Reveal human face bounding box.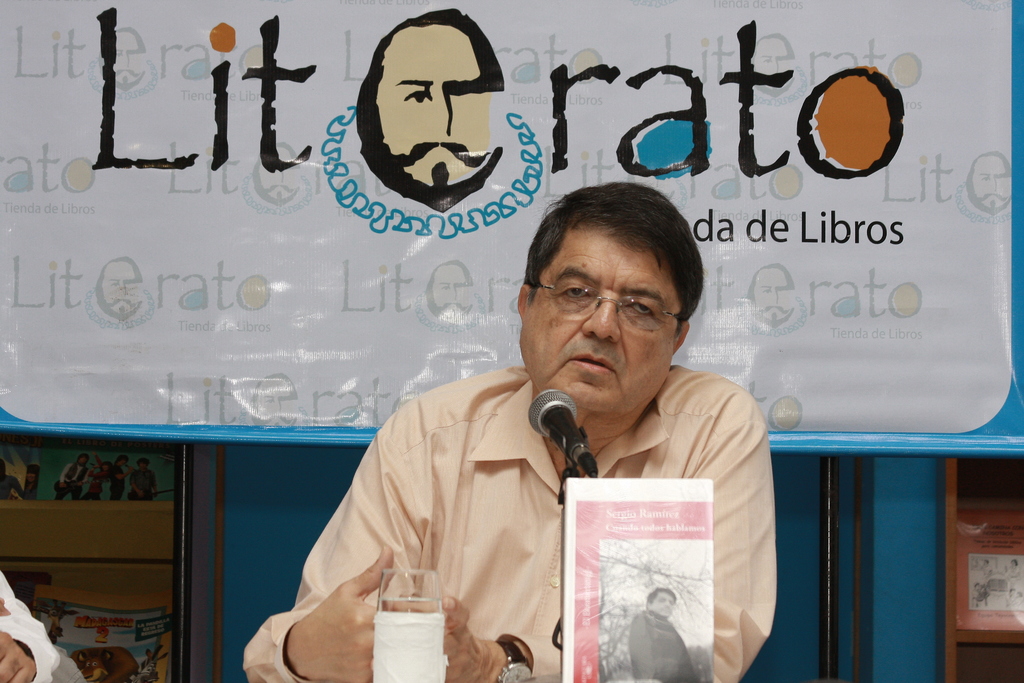
Revealed: x1=970 y1=156 x2=1014 y2=210.
